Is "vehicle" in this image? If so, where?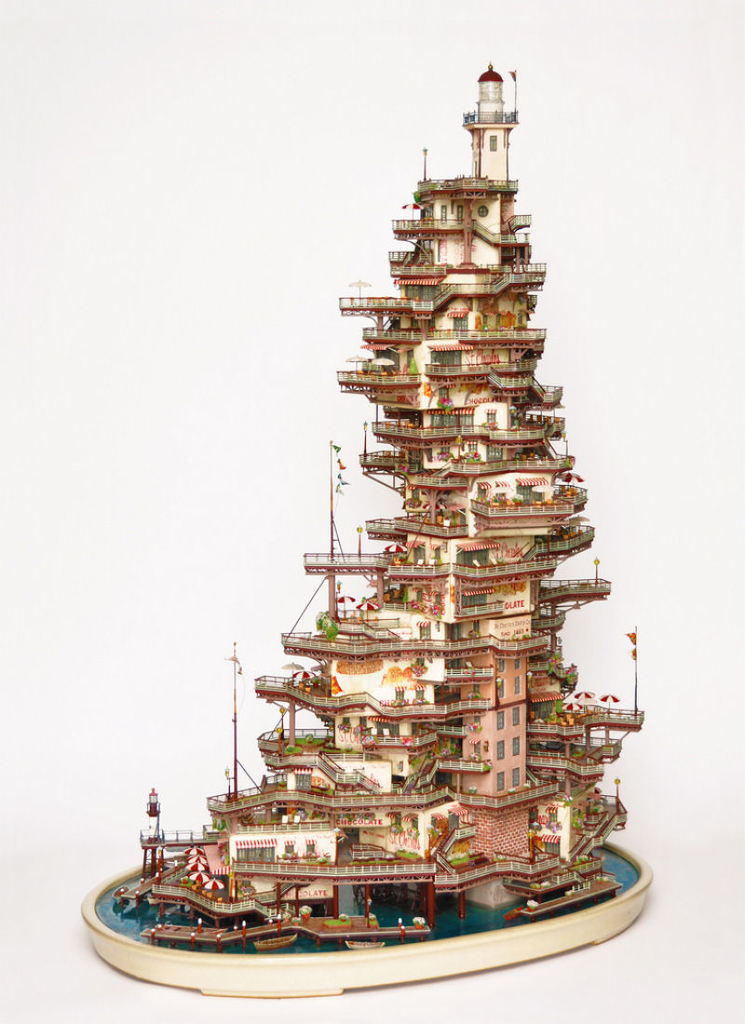
Yes, at crop(79, 55, 655, 995).
